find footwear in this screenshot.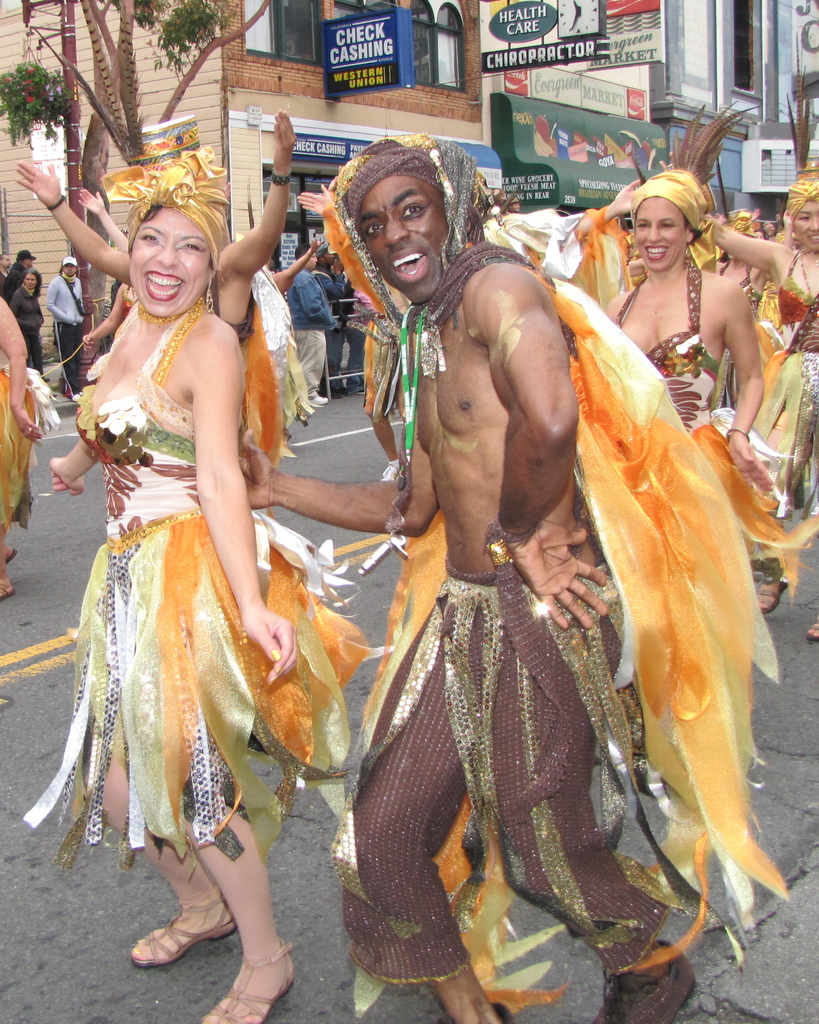
The bounding box for footwear is left=335, top=380, right=365, bottom=397.
